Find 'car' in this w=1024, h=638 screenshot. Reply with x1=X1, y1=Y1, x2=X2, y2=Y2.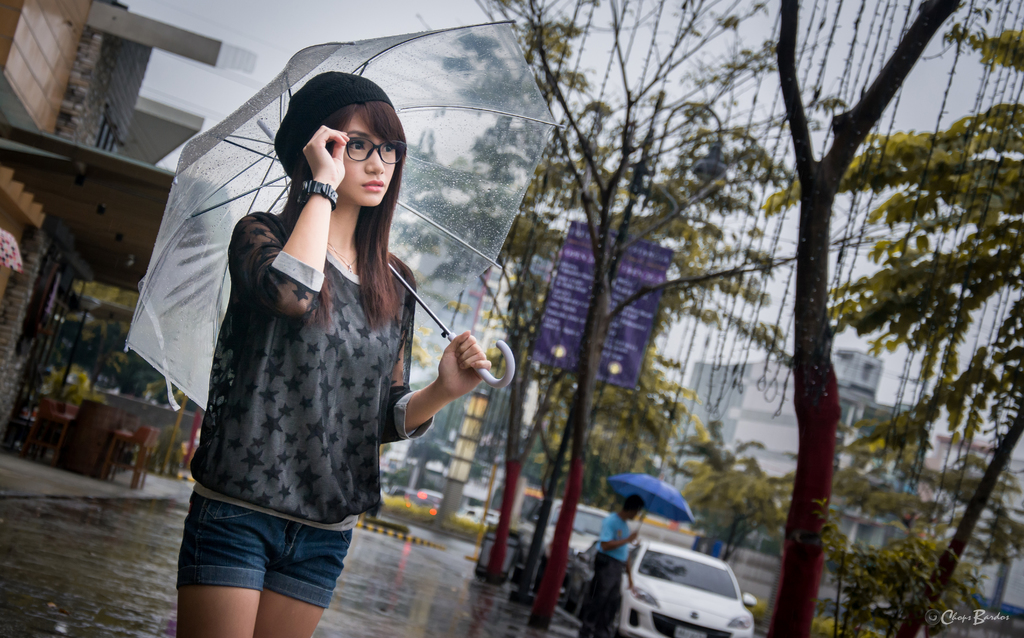
x1=608, y1=531, x2=768, y2=634.
